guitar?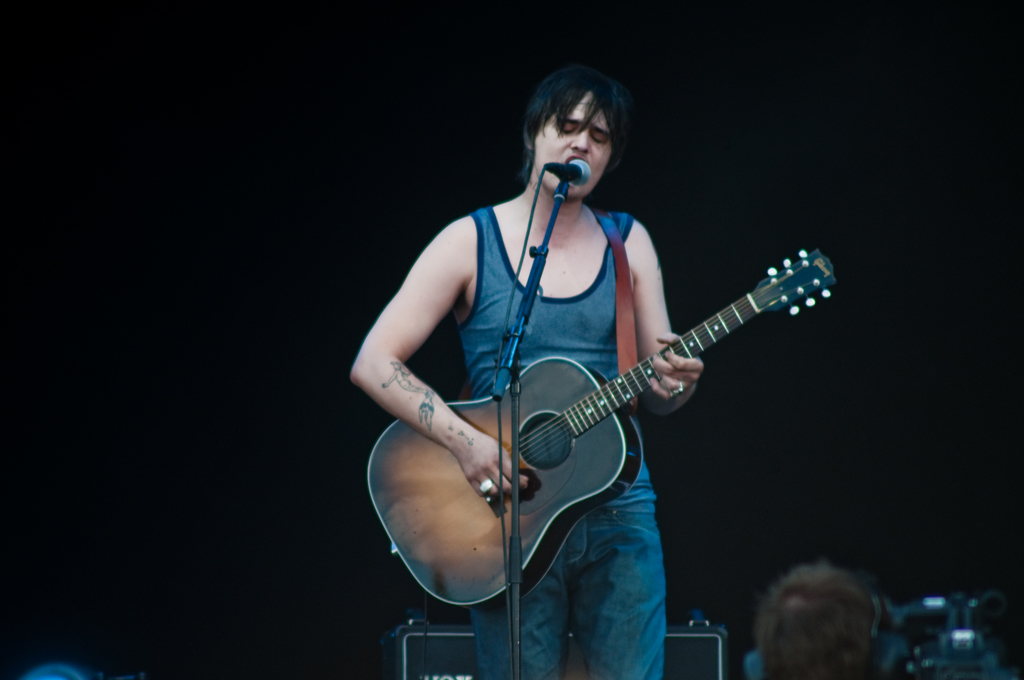
Rect(365, 251, 837, 613)
